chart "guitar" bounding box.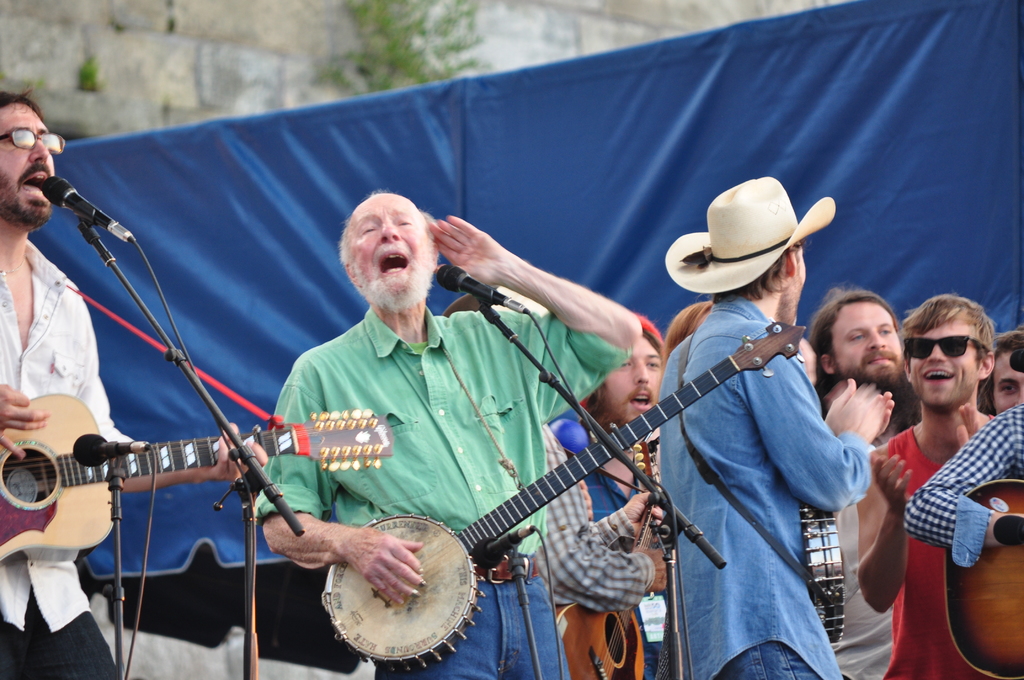
Charted: [left=553, top=437, right=681, bottom=679].
